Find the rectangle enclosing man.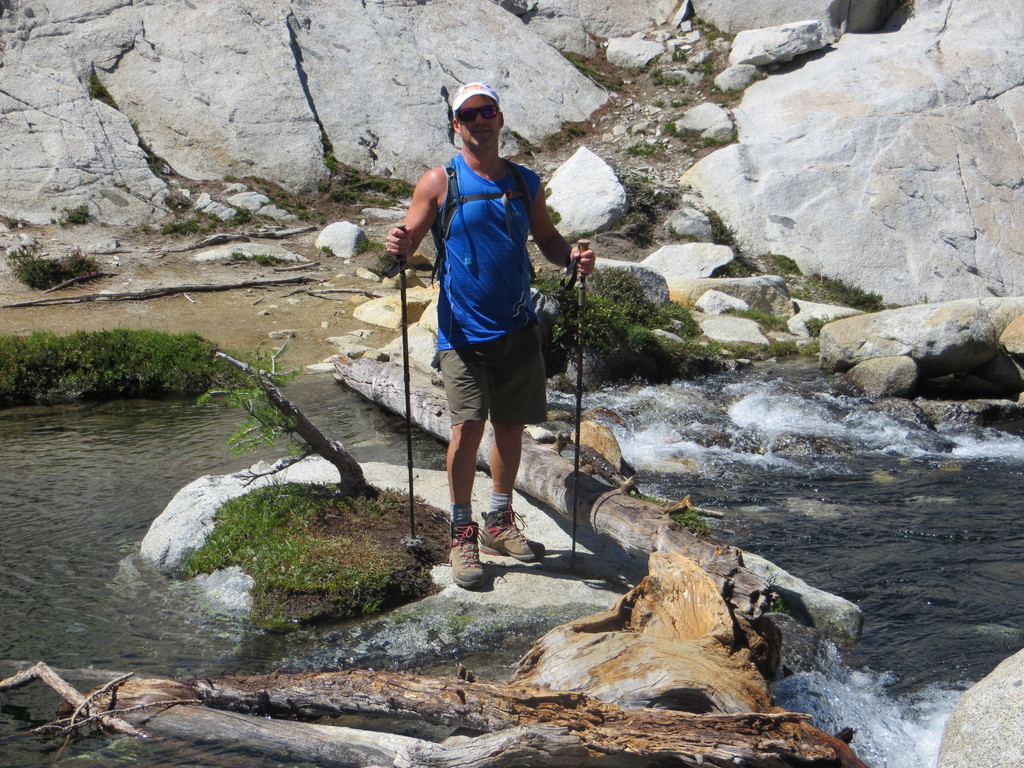
rect(396, 95, 580, 583).
